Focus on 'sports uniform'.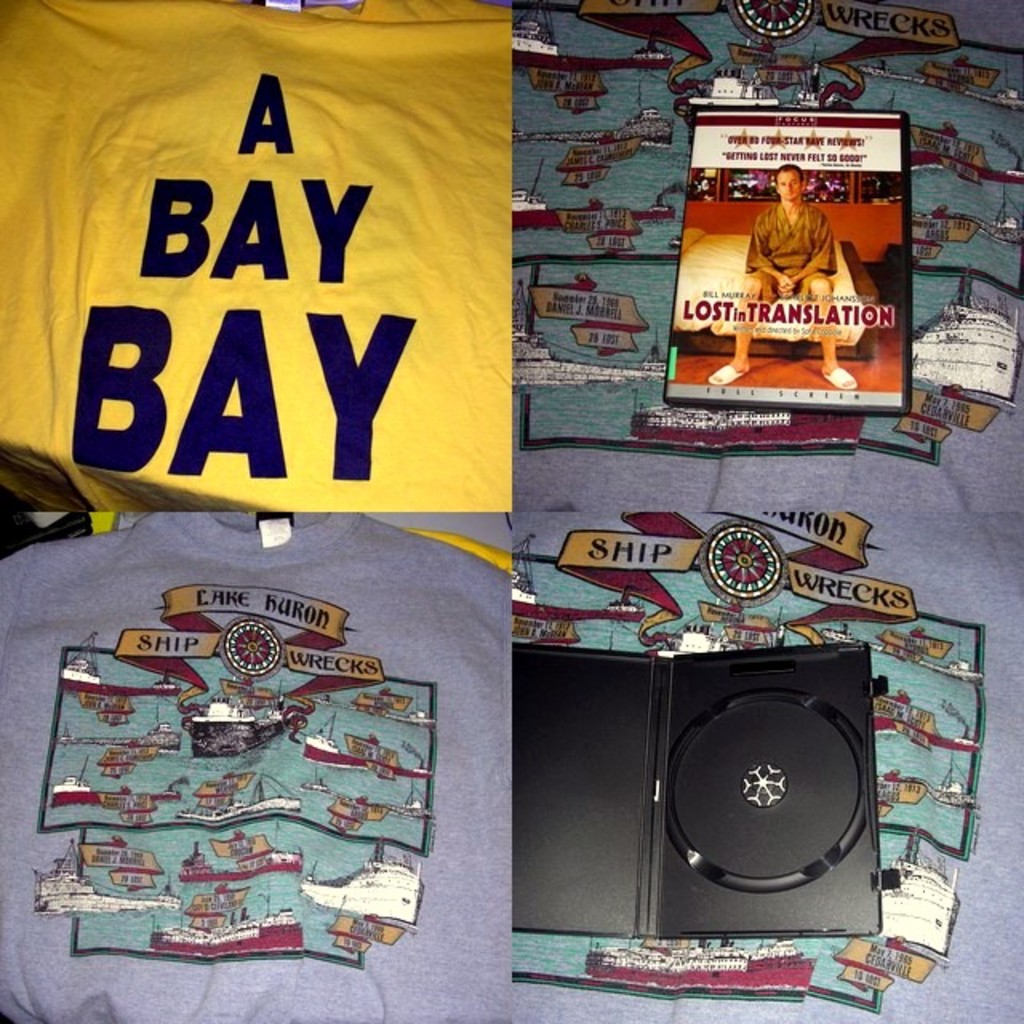
Focused at pyautogui.locateOnScreen(504, 0, 1022, 494).
